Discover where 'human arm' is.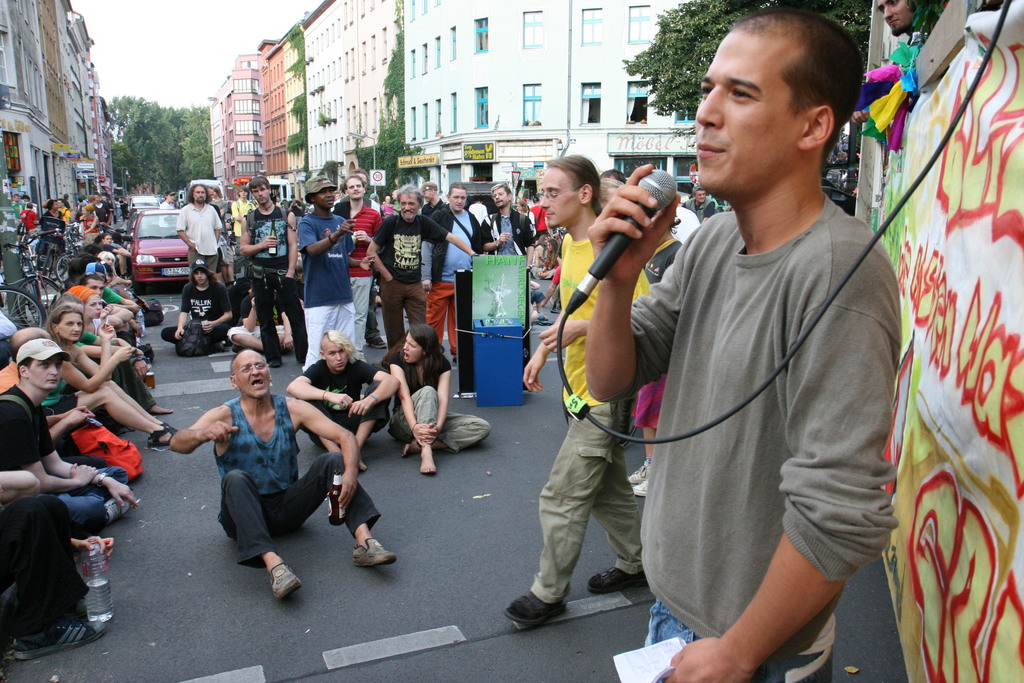
Discovered at [left=541, top=265, right=561, bottom=304].
